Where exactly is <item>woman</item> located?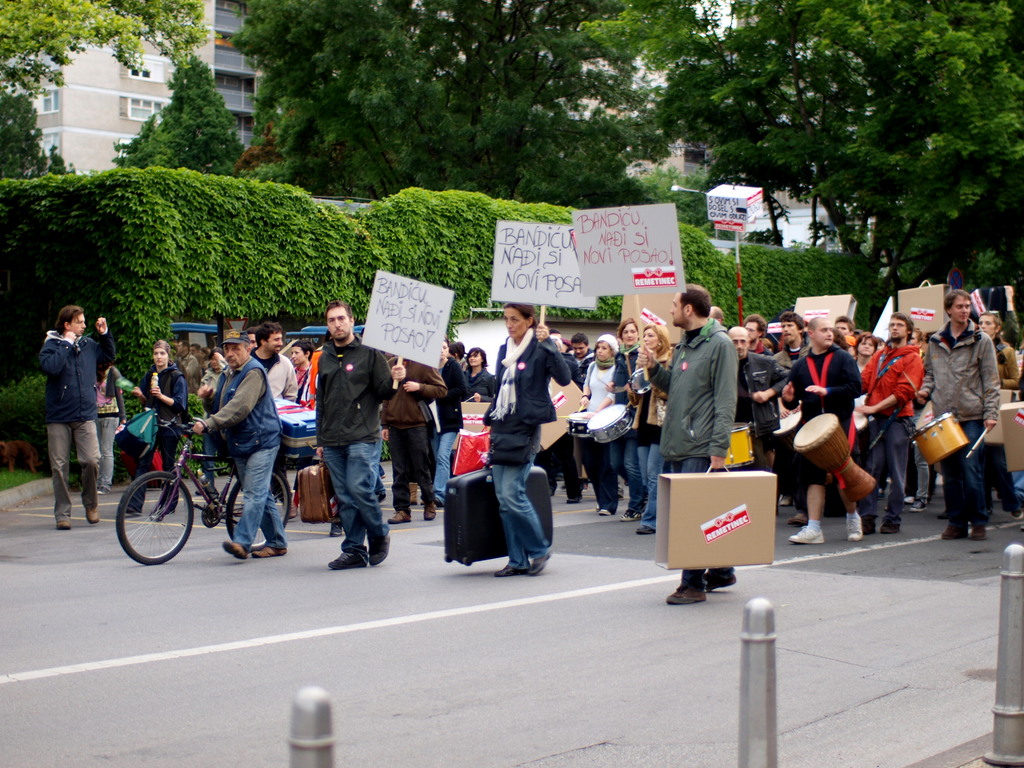
Its bounding box is <box>463,344,497,405</box>.
